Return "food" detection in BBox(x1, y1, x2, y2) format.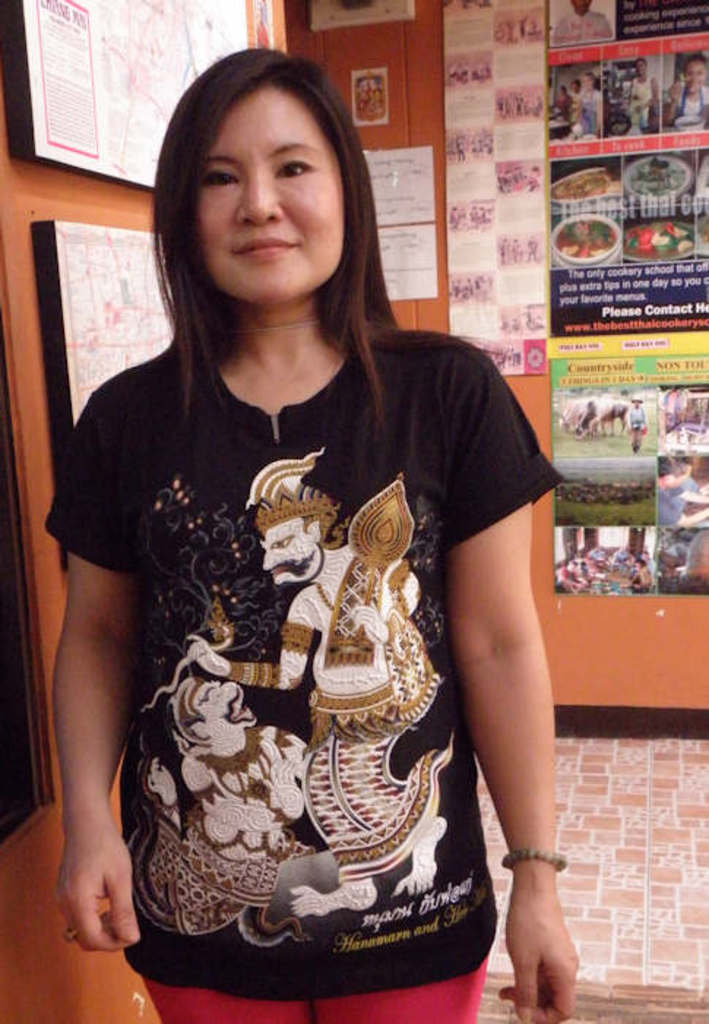
BBox(548, 168, 610, 200).
